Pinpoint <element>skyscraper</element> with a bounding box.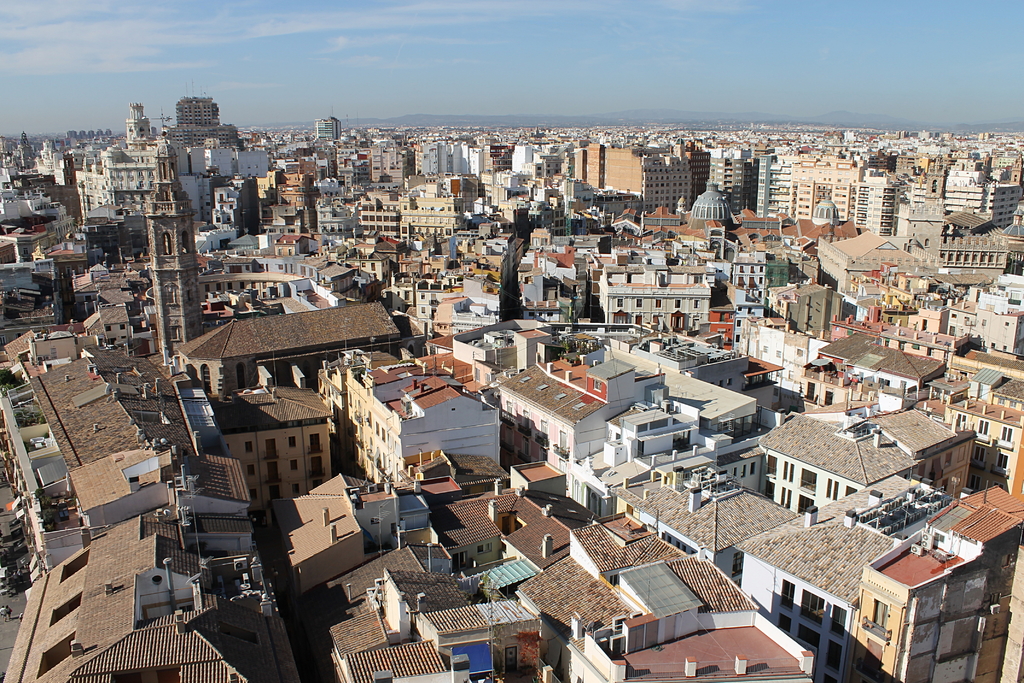
[x1=173, y1=96, x2=218, y2=142].
